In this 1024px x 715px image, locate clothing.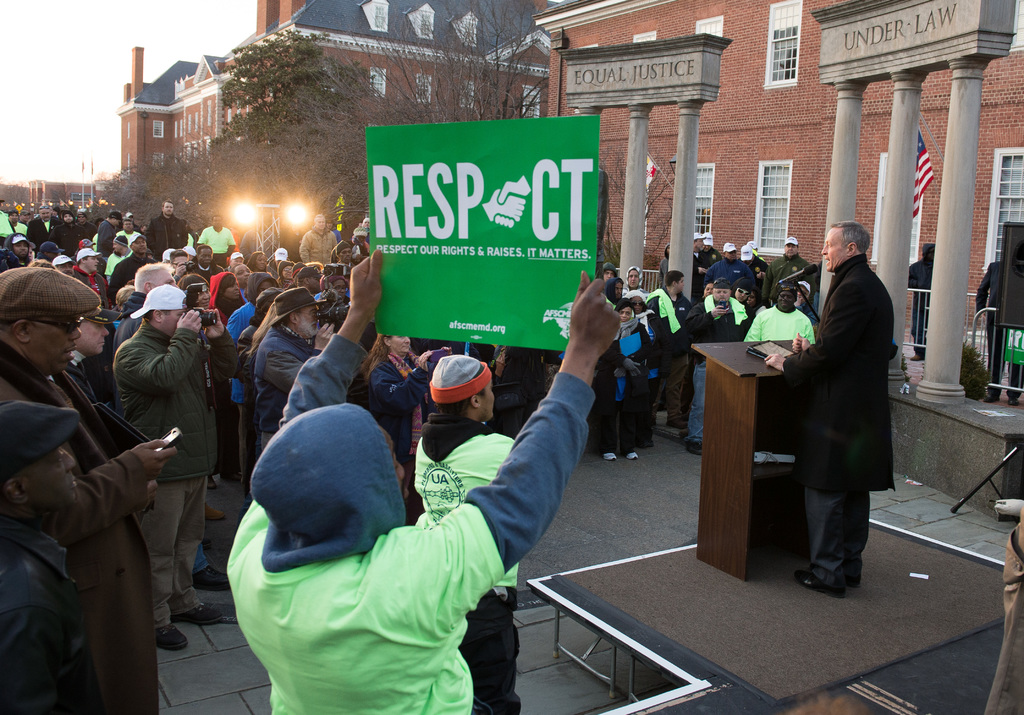
Bounding box: bbox(623, 305, 666, 449).
